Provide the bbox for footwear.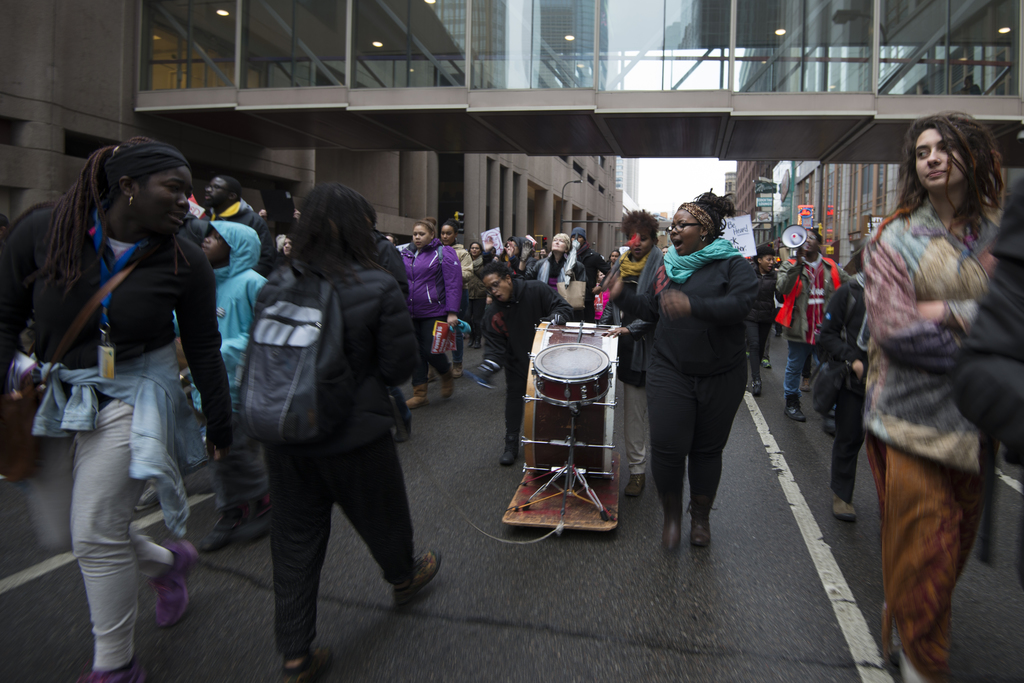
BBox(802, 379, 809, 392).
